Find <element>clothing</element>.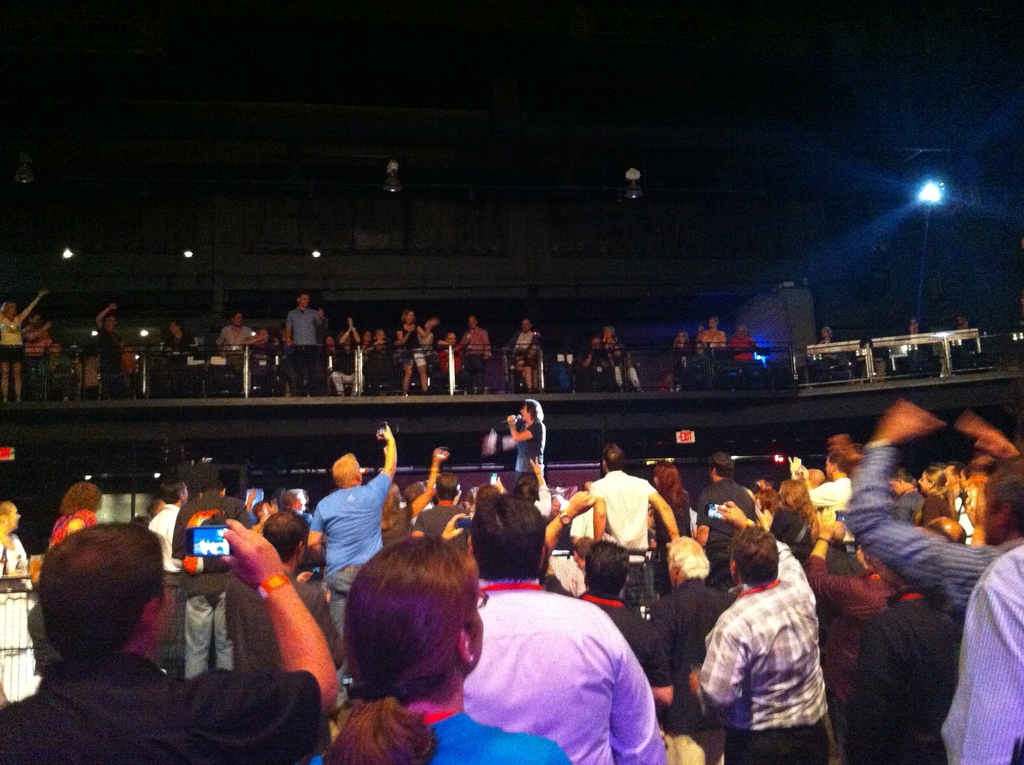
{"left": 0, "top": 314, "right": 24, "bottom": 364}.
